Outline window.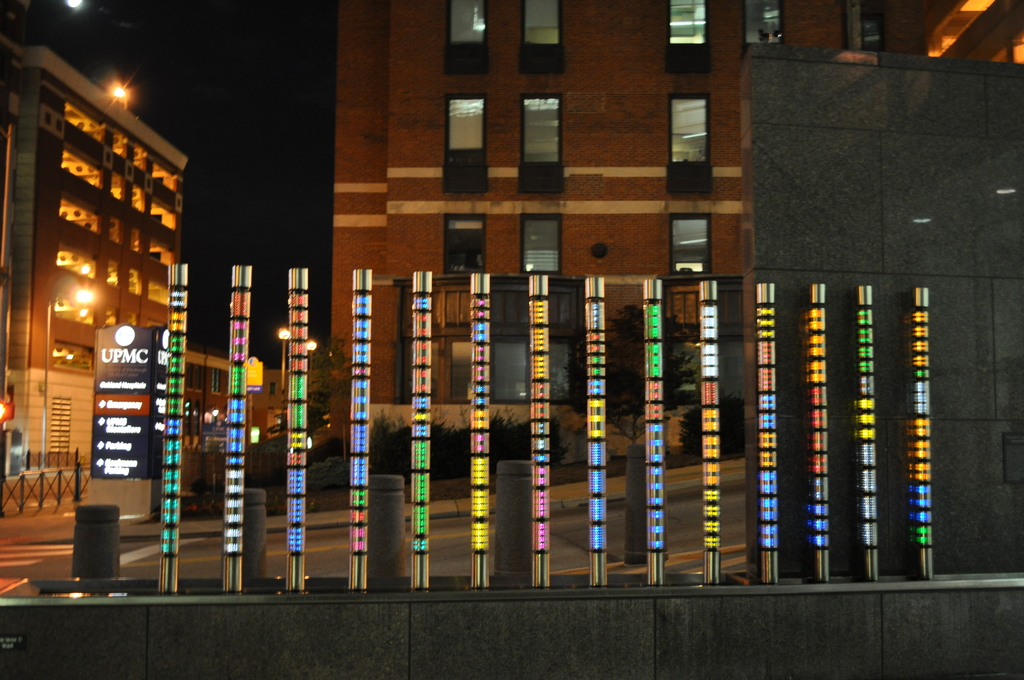
Outline: detection(447, 215, 486, 269).
